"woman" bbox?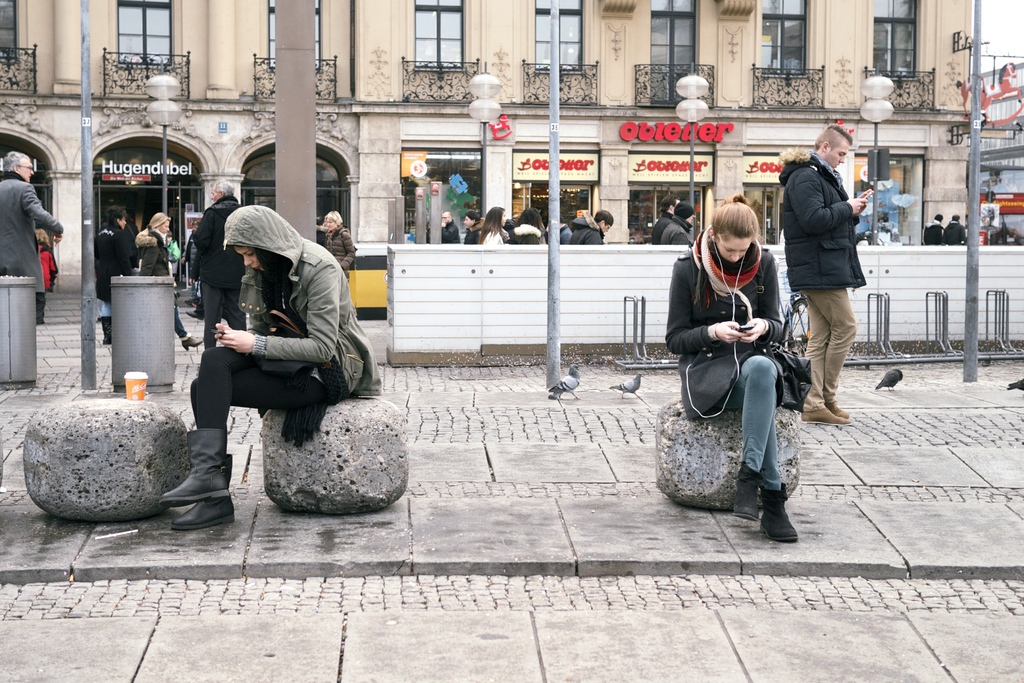
bbox=[135, 211, 199, 351]
